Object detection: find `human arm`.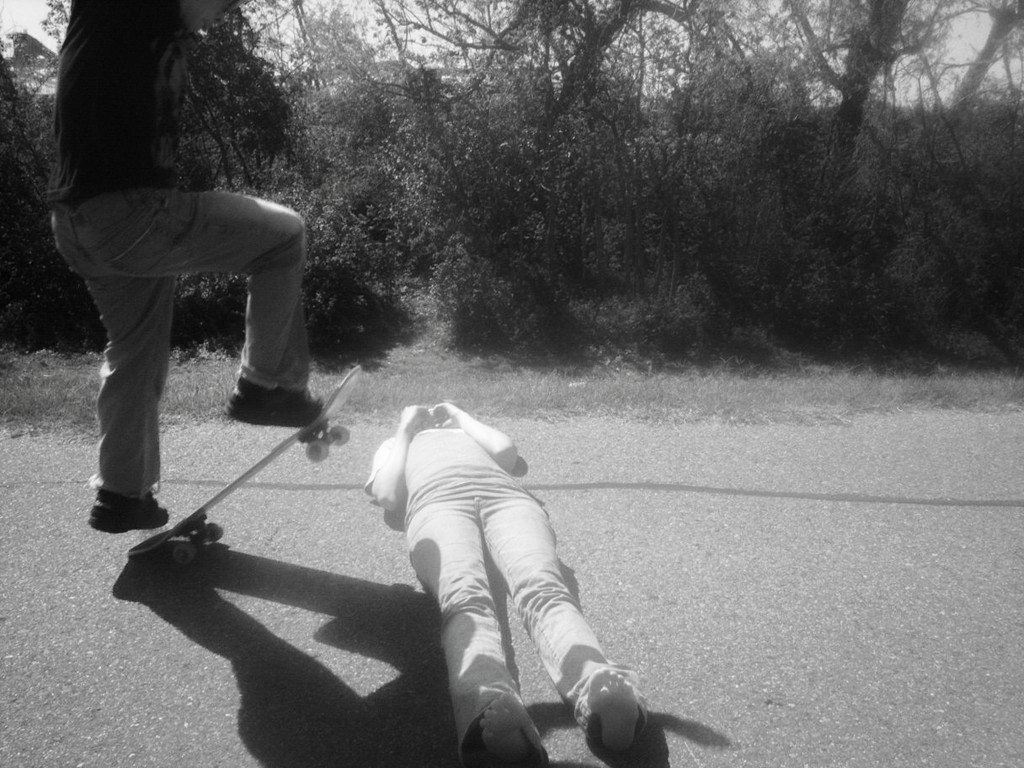
x1=365 y1=400 x2=425 y2=515.
